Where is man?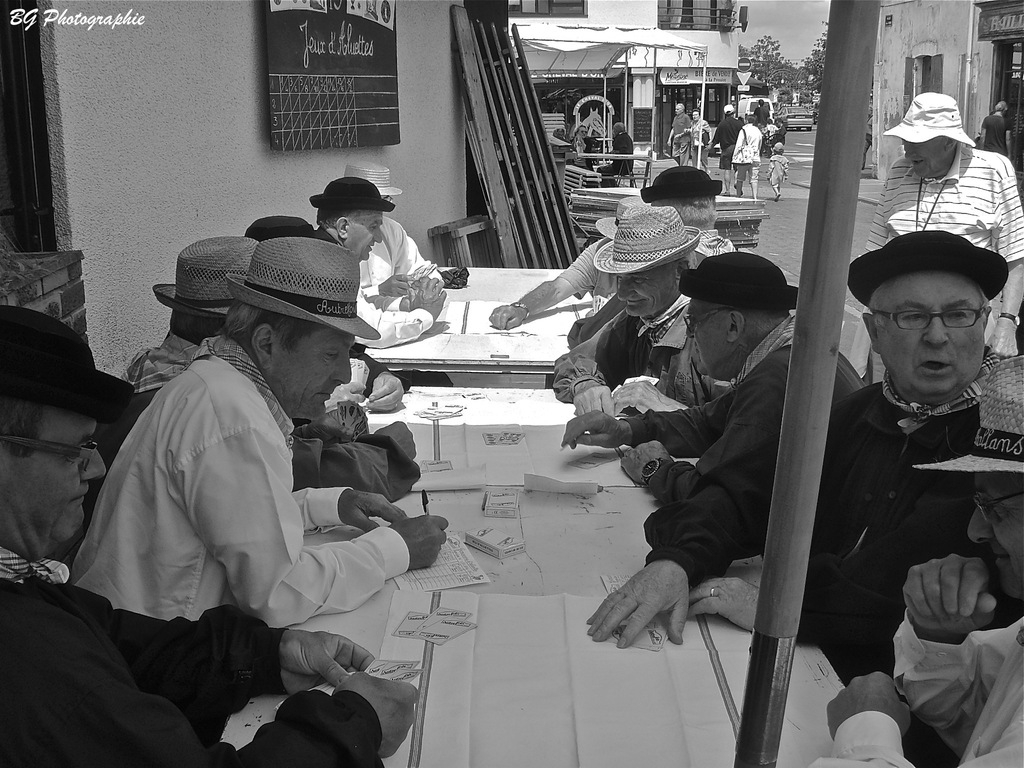
[left=244, top=214, right=338, bottom=244].
